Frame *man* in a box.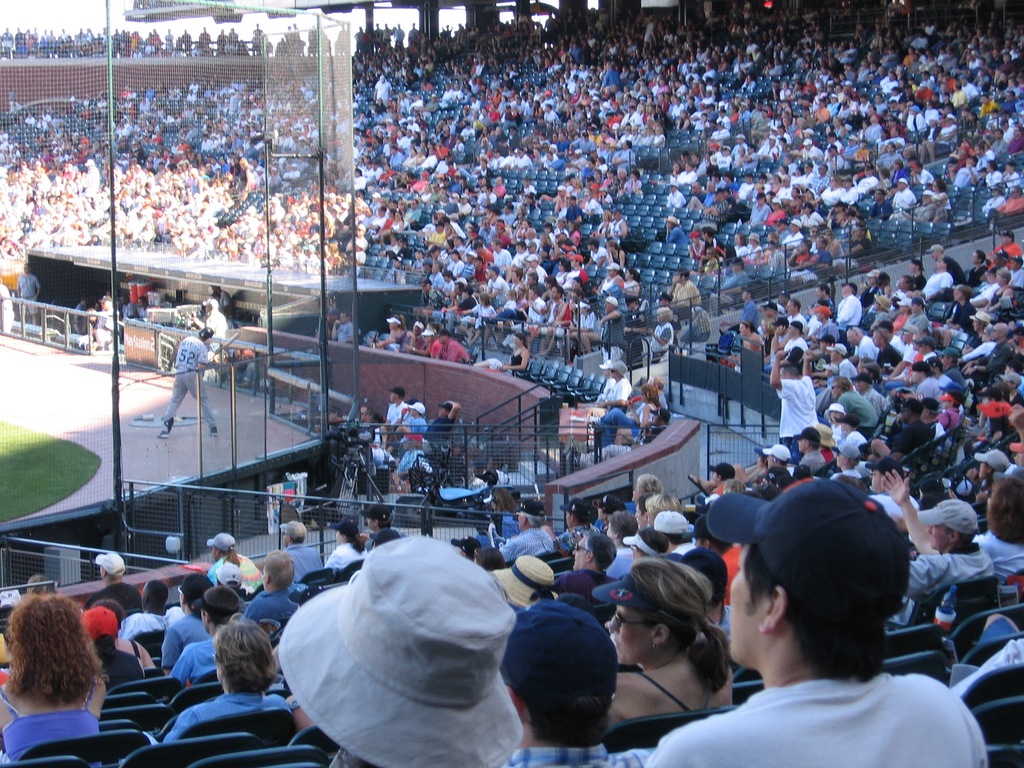
<region>597, 402, 624, 451</region>.
